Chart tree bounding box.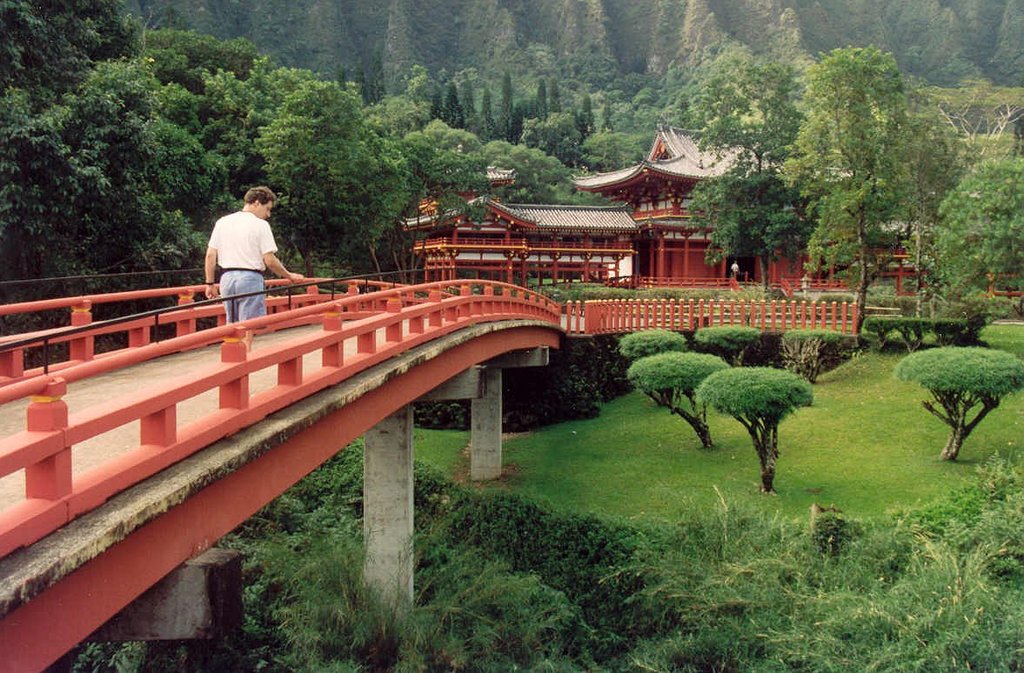
Charted: detection(525, 83, 601, 191).
